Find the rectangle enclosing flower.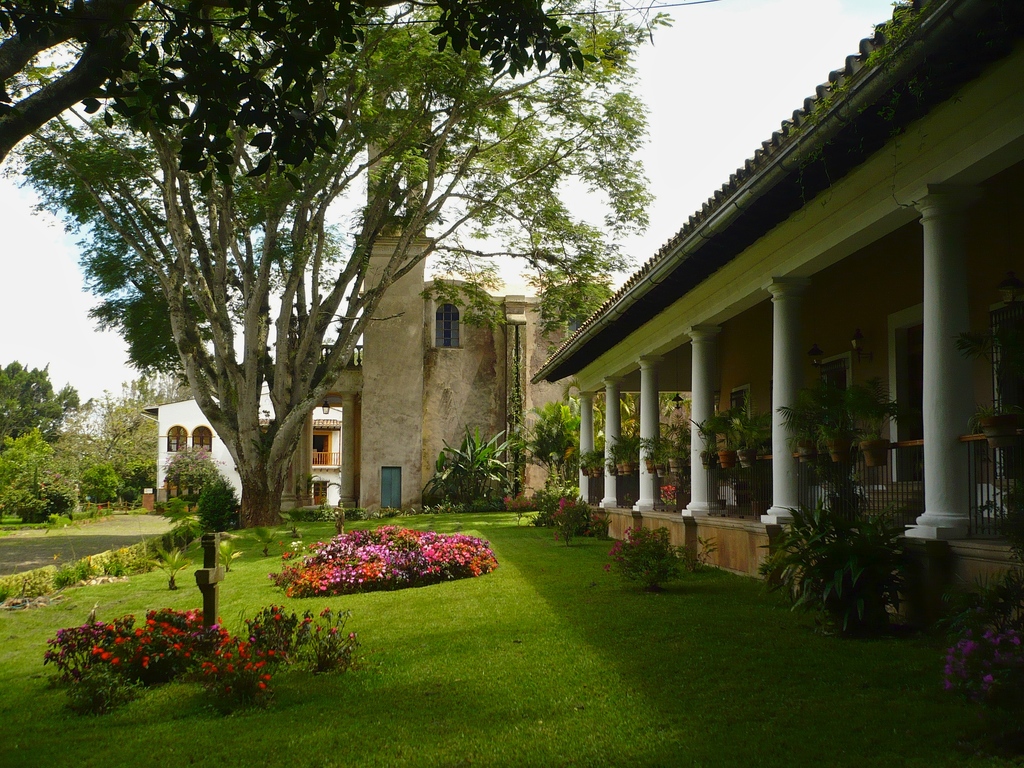
212,666,218,671.
